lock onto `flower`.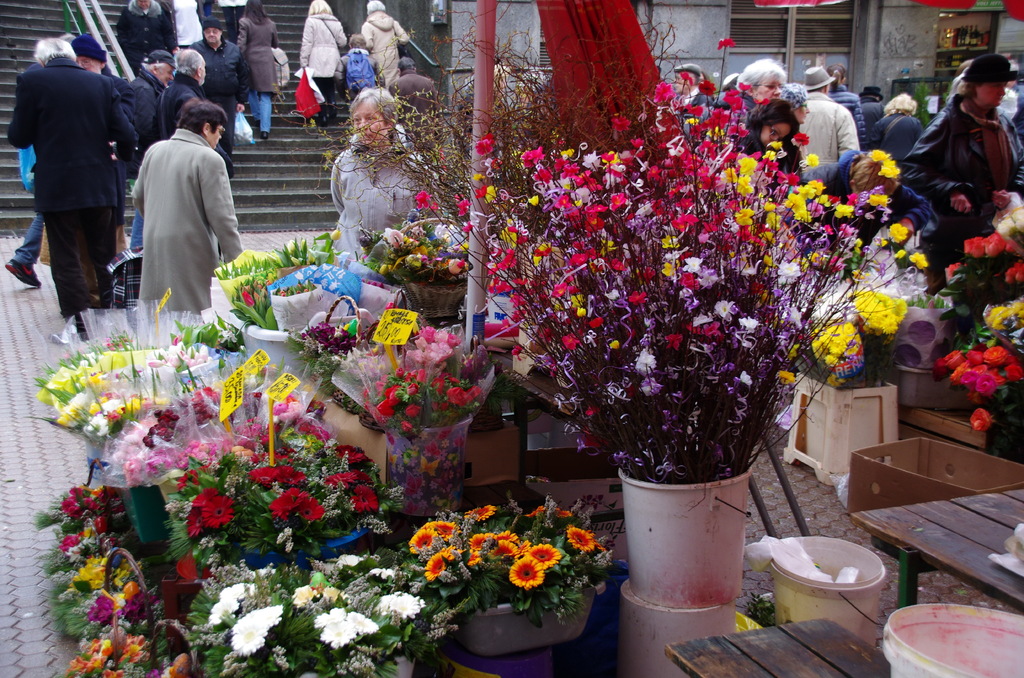
Locked: [x1=552, y1=505, x2=575, y2=519].
